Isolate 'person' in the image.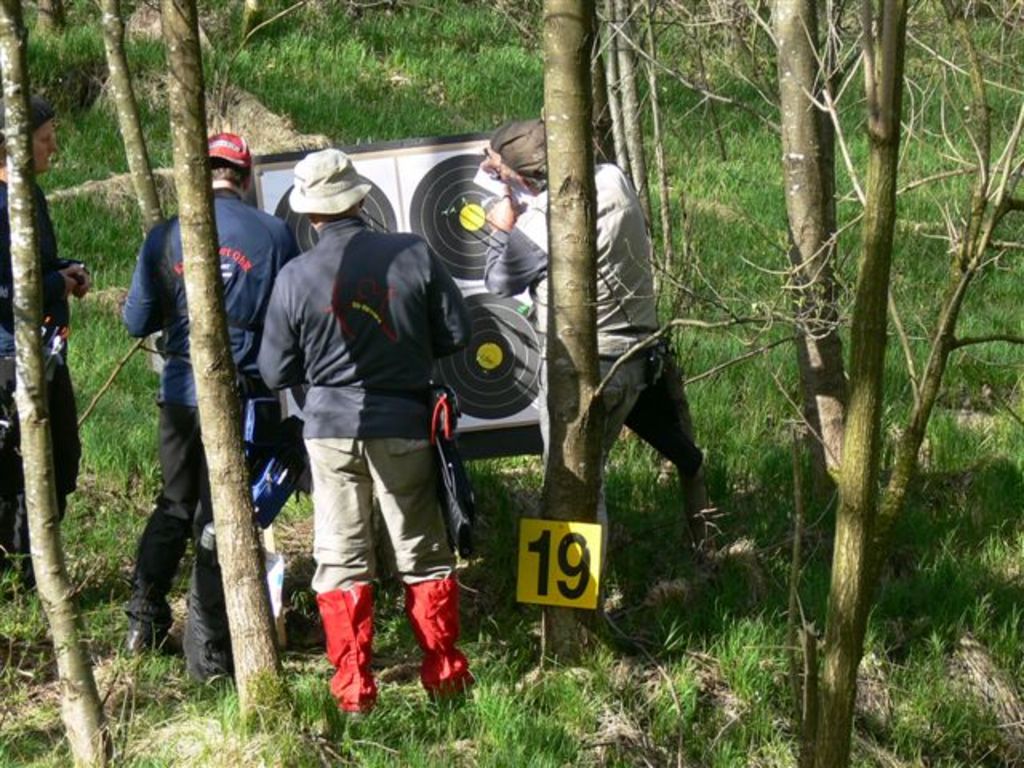
Isolated region: (117, 130, 294, 662).
